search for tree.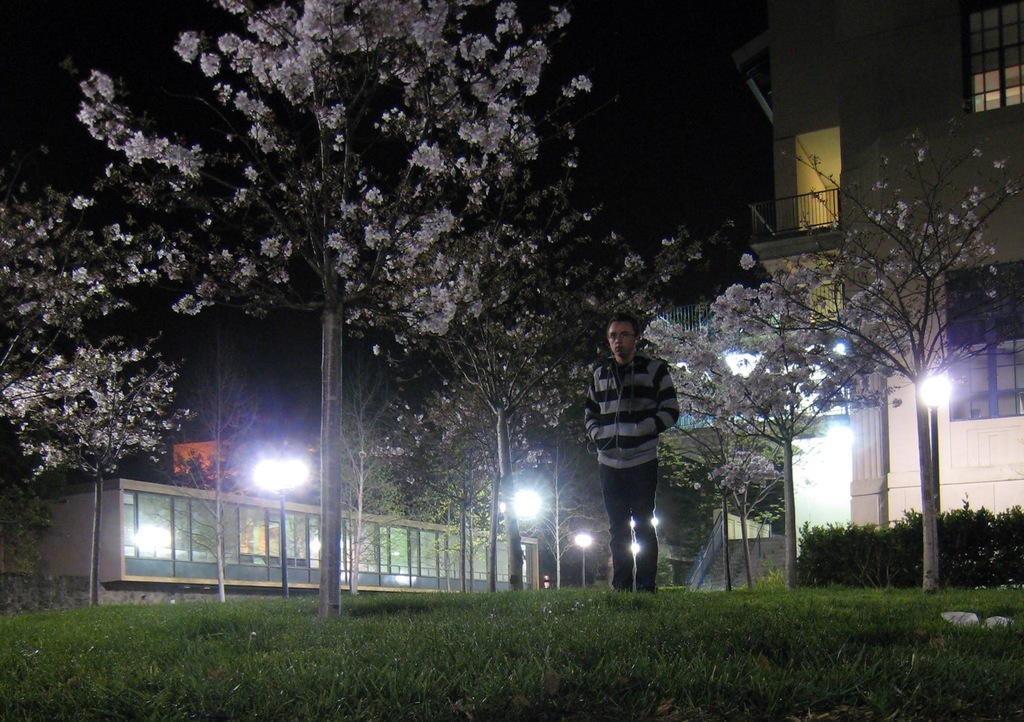
Found at 149:341:269:594.
